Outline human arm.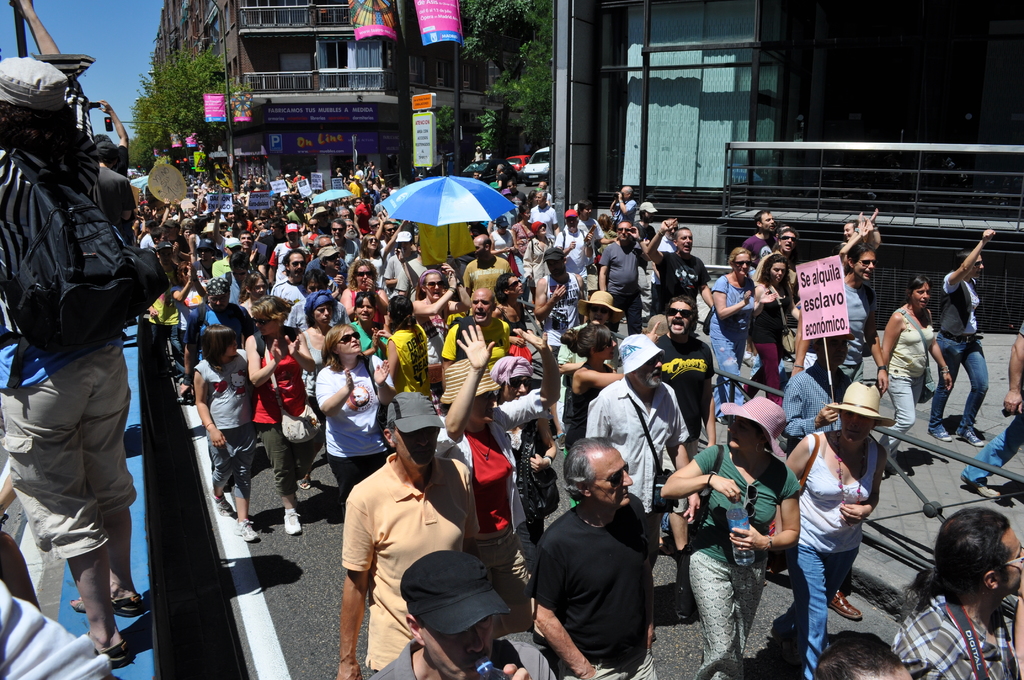
Outline: x1=730 y1=475 x2=803 y2=551.
